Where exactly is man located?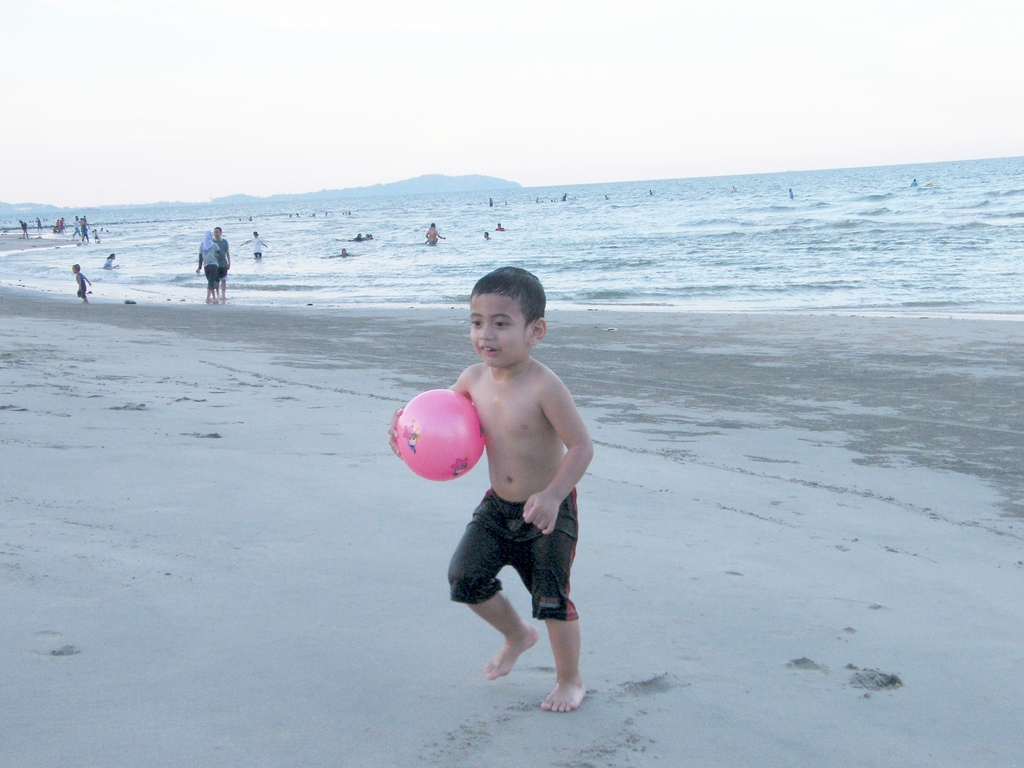
Its bounding box is x1=211, y1=225, x2=231, y2=301.
